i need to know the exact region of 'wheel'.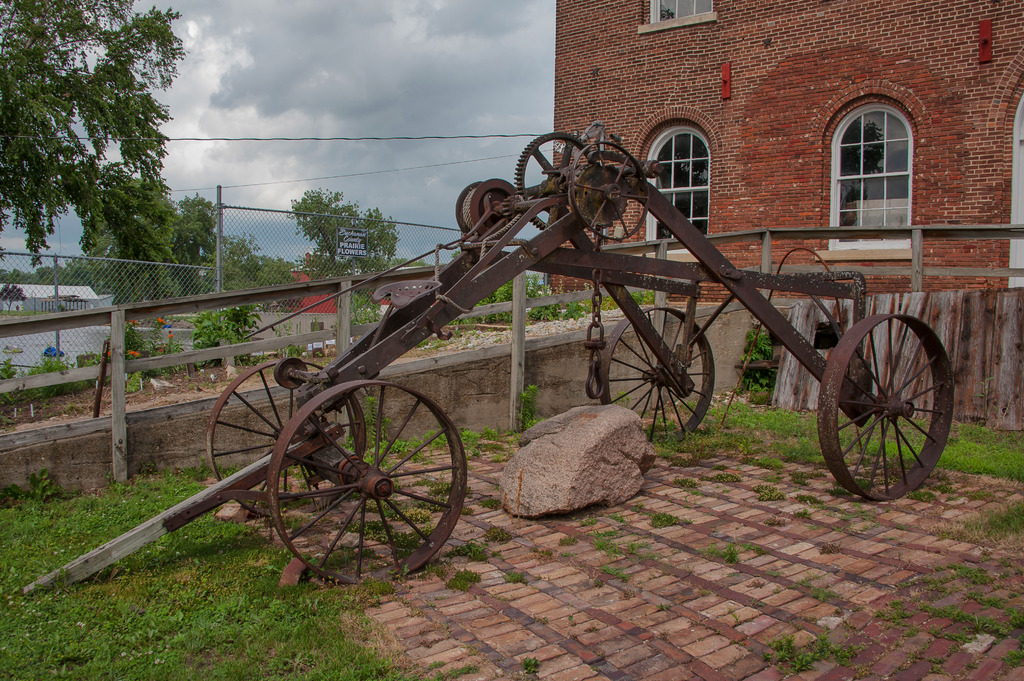
Region: 598/308/715/436.
